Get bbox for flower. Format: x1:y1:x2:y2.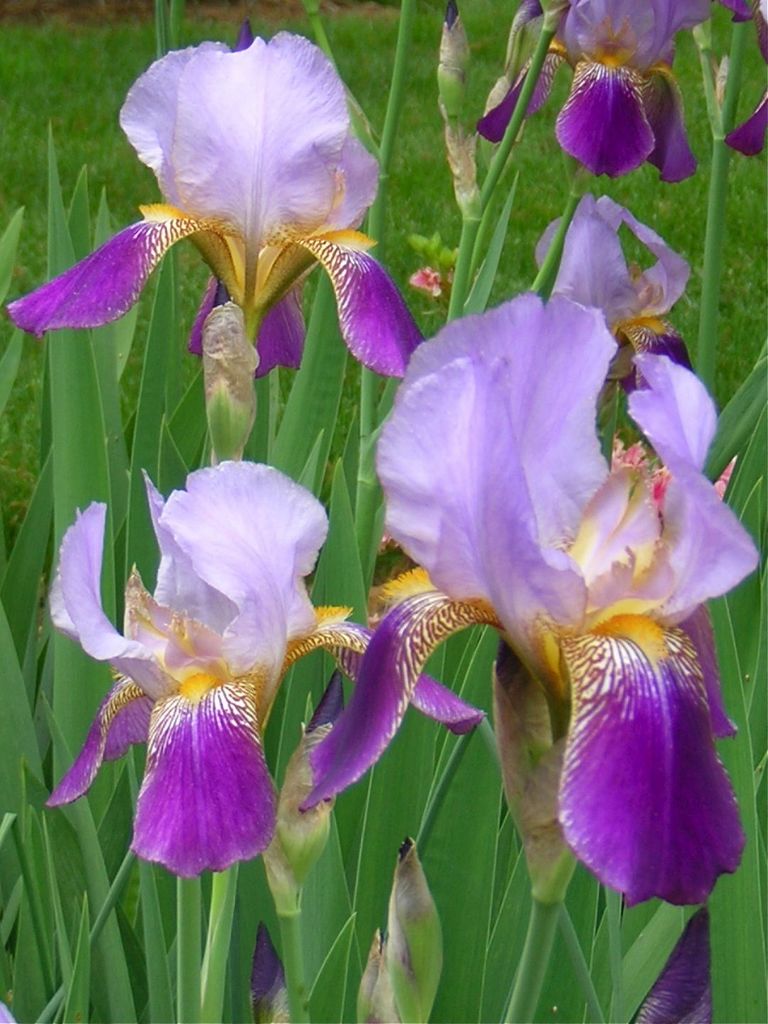
40:17:425:402.
